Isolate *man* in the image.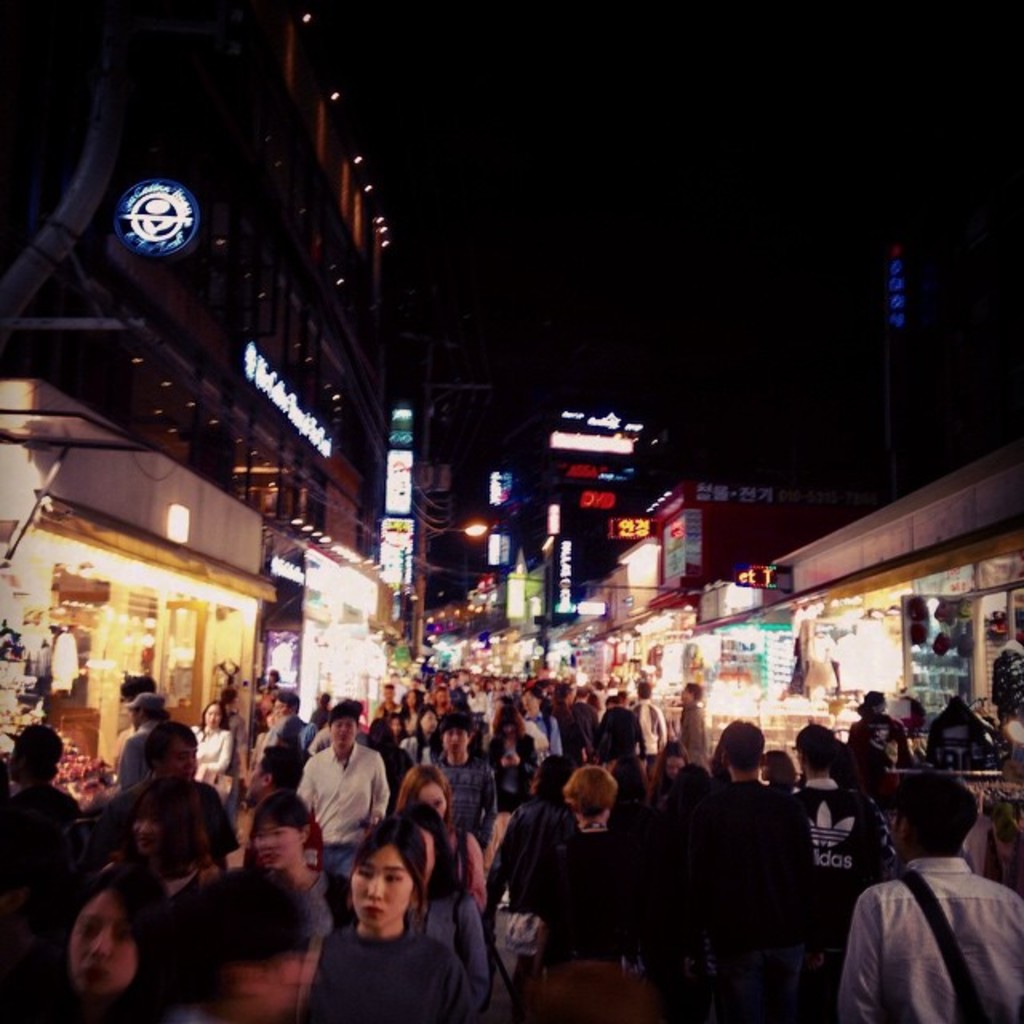
Isolated region: locate(256, 666, 282, 720).
